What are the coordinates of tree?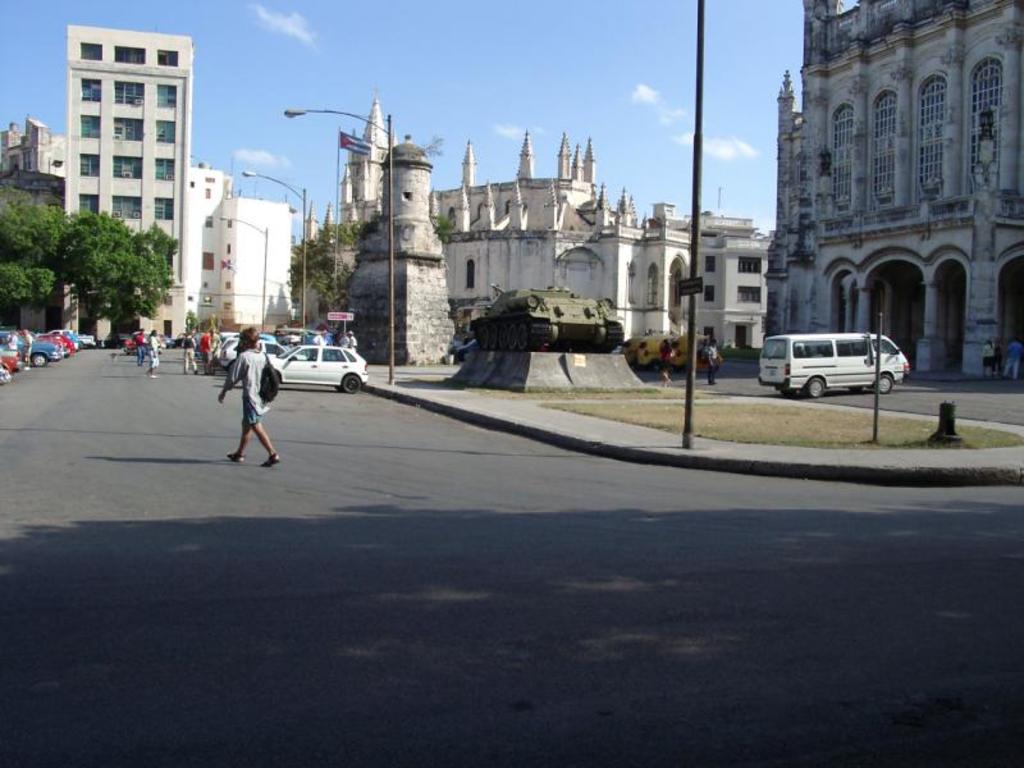
[276, 214, 463, 319].
